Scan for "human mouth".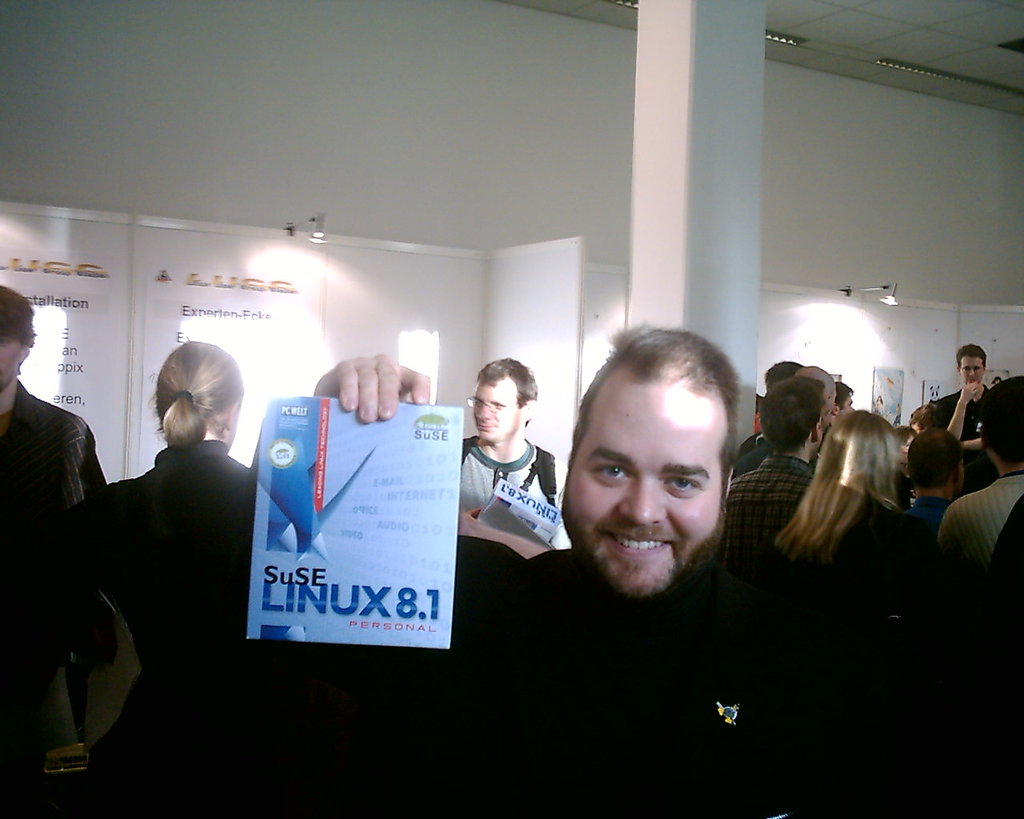
Scan result: (left=601, top=535, right=666, bottom=561).
